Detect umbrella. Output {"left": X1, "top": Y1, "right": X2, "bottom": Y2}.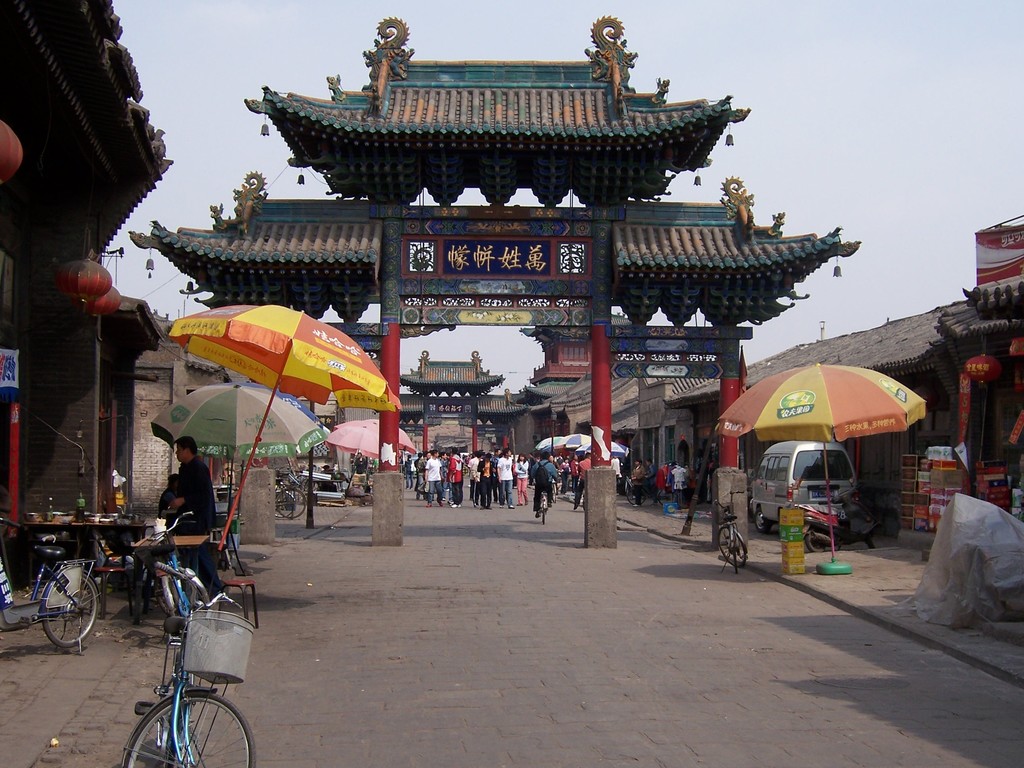
{"left": 165, "top": 302, "right": 403, "bottom": 549}.
